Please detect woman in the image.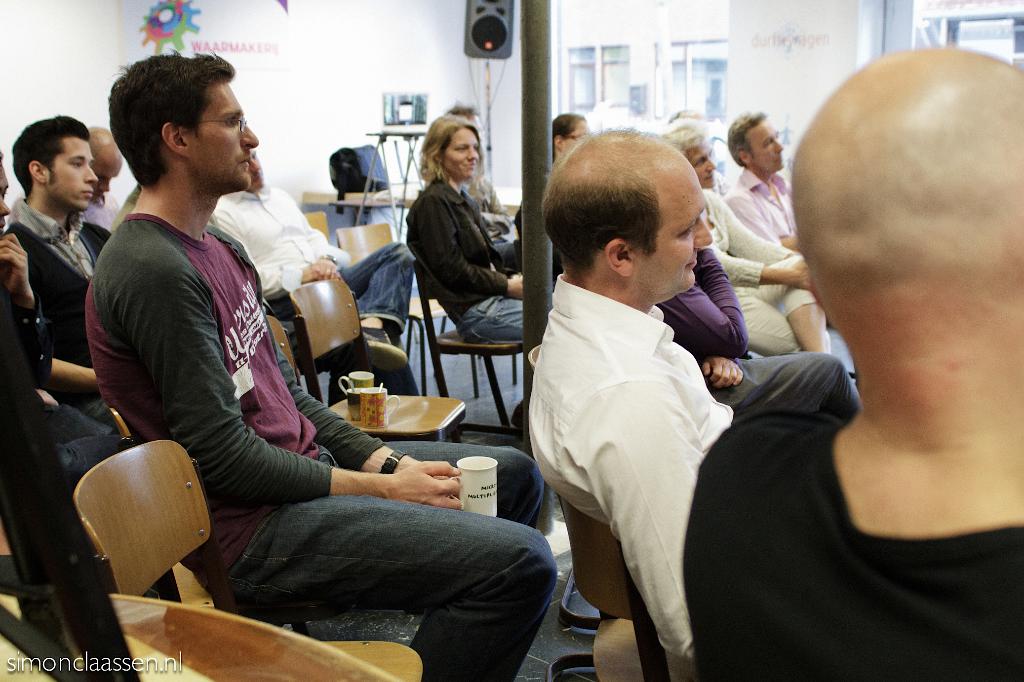
{"left": 406, "top": 107, "right": 525, "bottom": 427}.
